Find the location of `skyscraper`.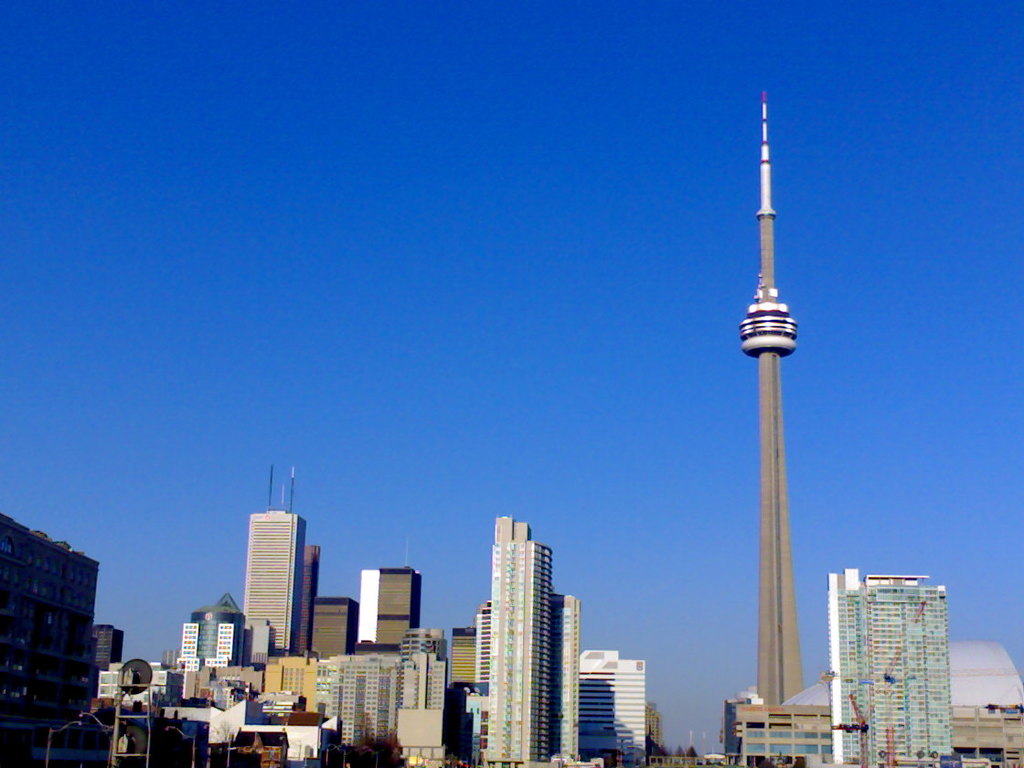
Location: 481,507,587,767.
